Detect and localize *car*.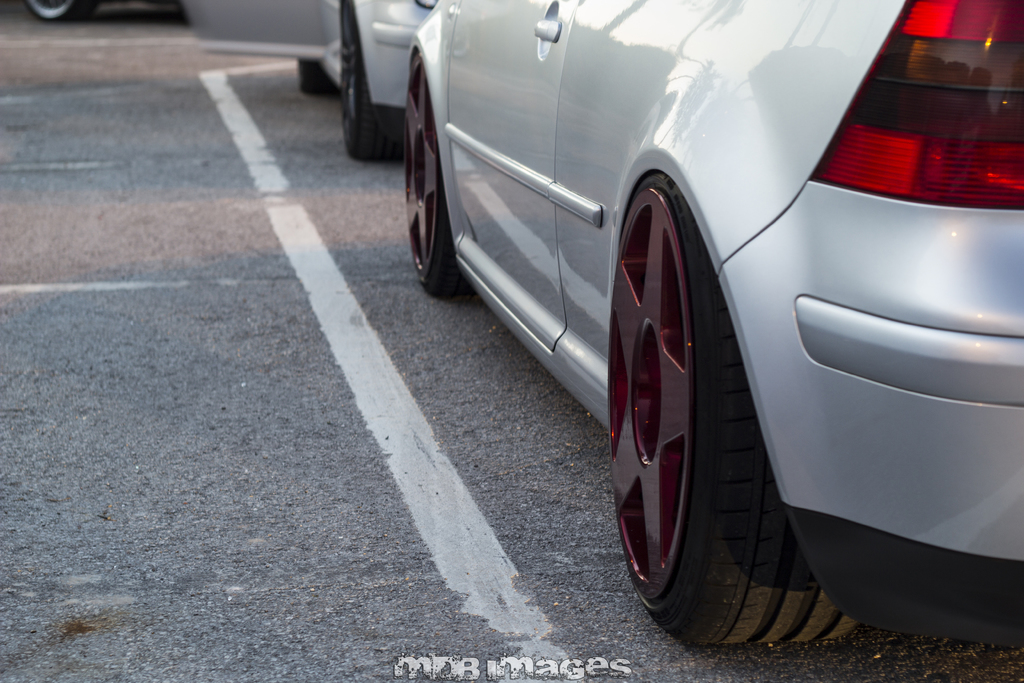
Localized at bbox(22, 0, 174, 23).
